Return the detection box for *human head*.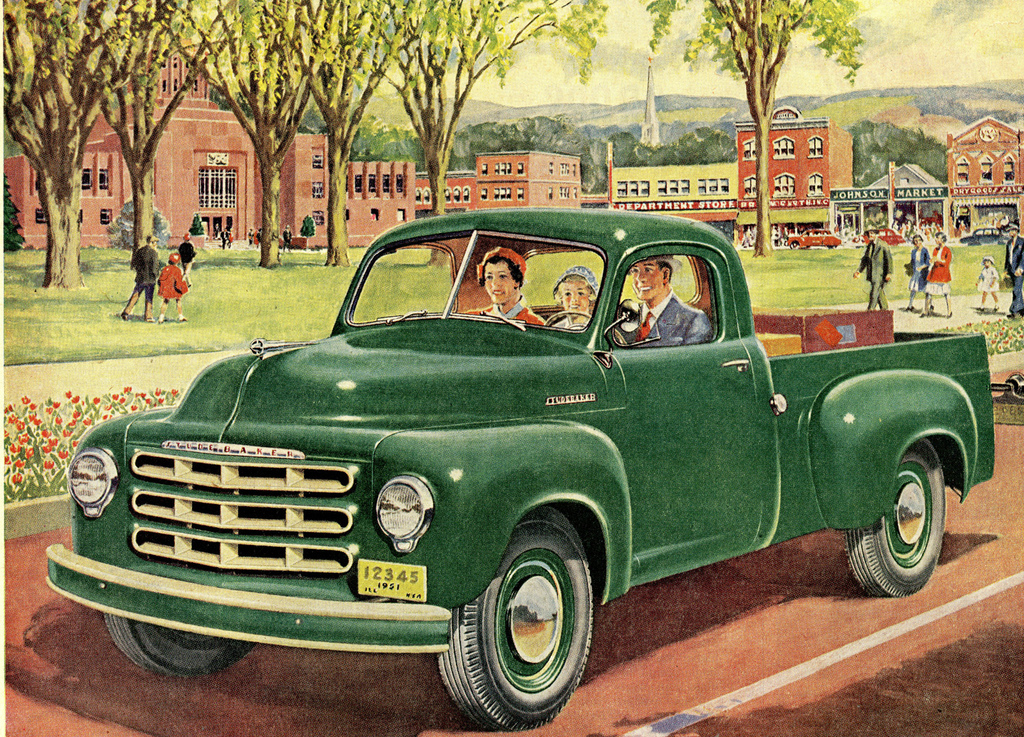
911:234:922:246.
